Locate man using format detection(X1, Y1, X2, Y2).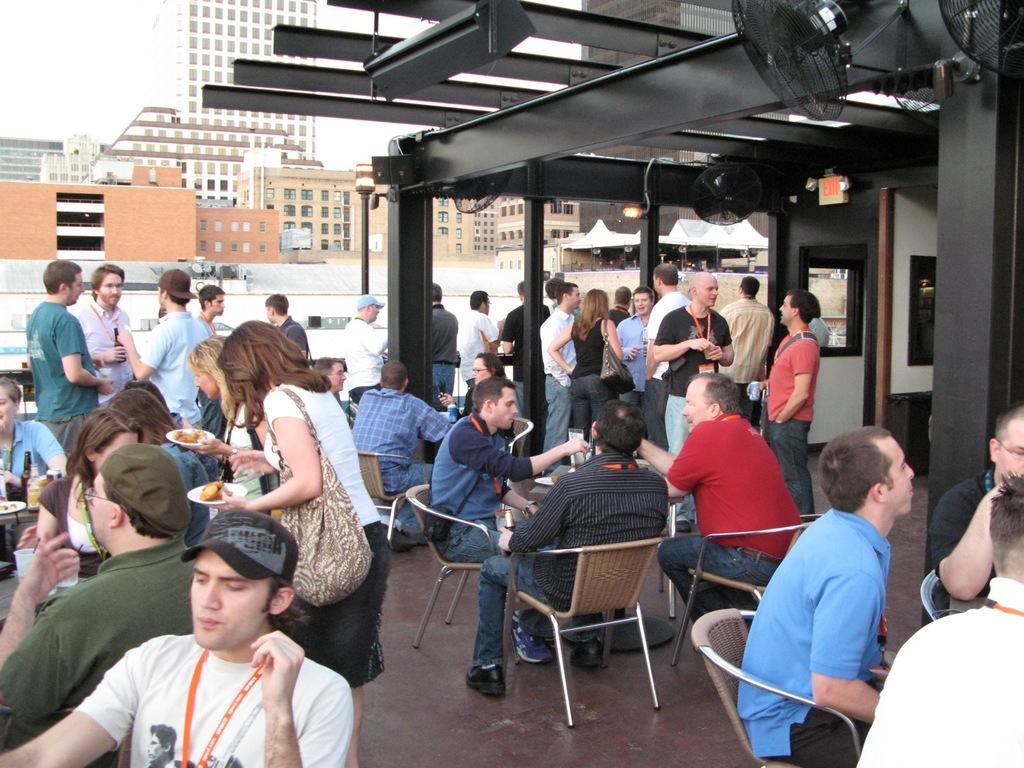
detection(0, 443, 195, 767).
